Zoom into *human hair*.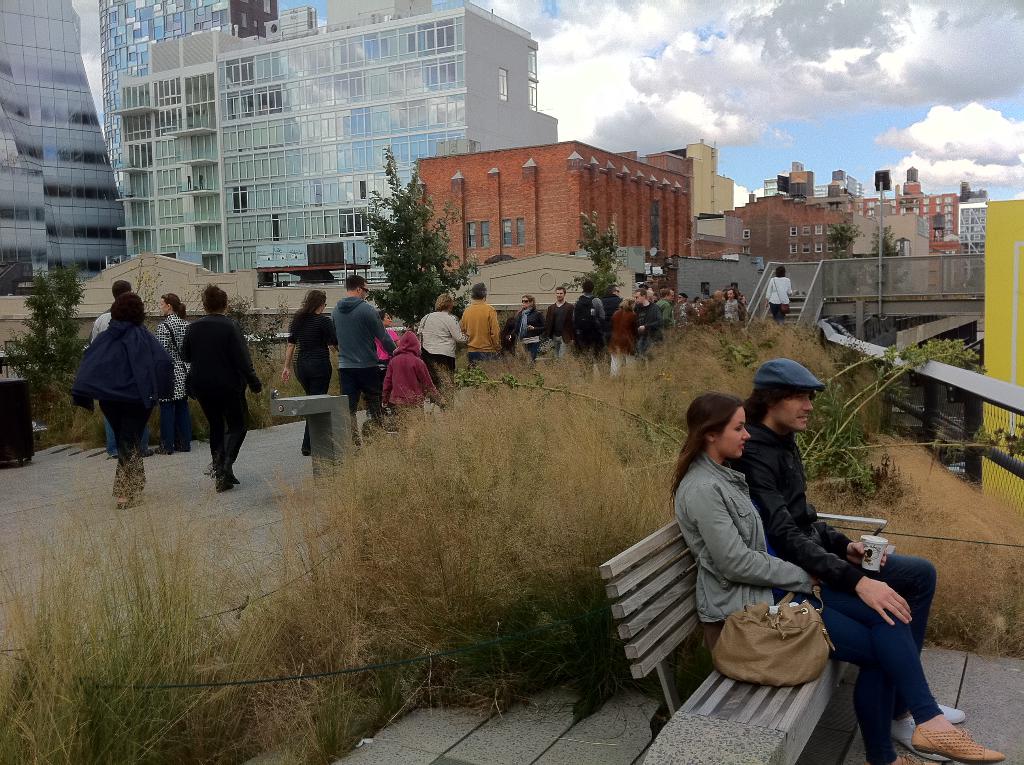
Zoom target: (left=109, top=279, right=133, bottom=300).
